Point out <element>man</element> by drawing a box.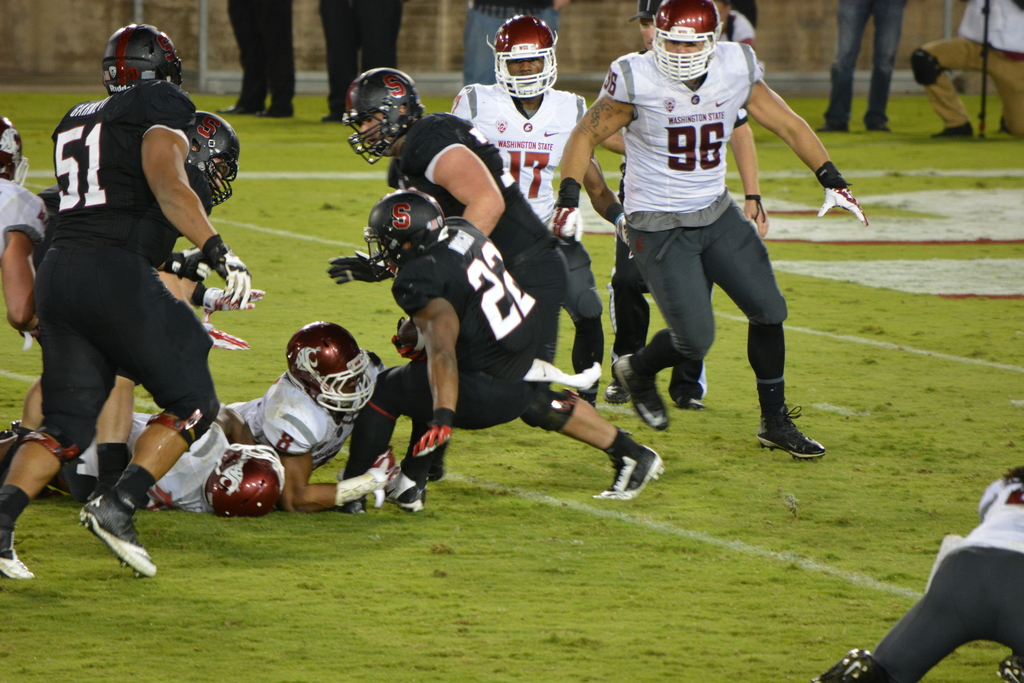
{"left": 340, "top": 68, "right": 663, "bottom": 497}.
